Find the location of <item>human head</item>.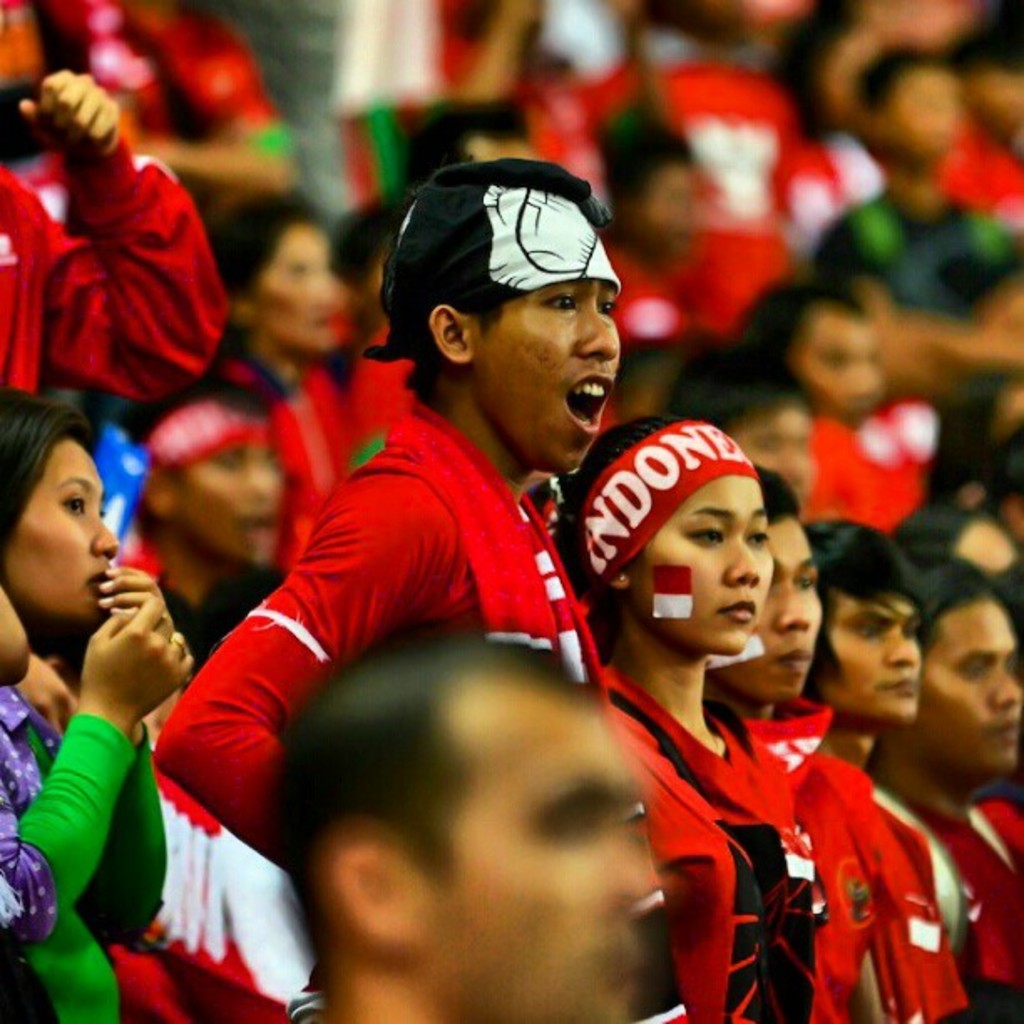
Location: (x1=373, y1=97, x2=535, y2=187).
